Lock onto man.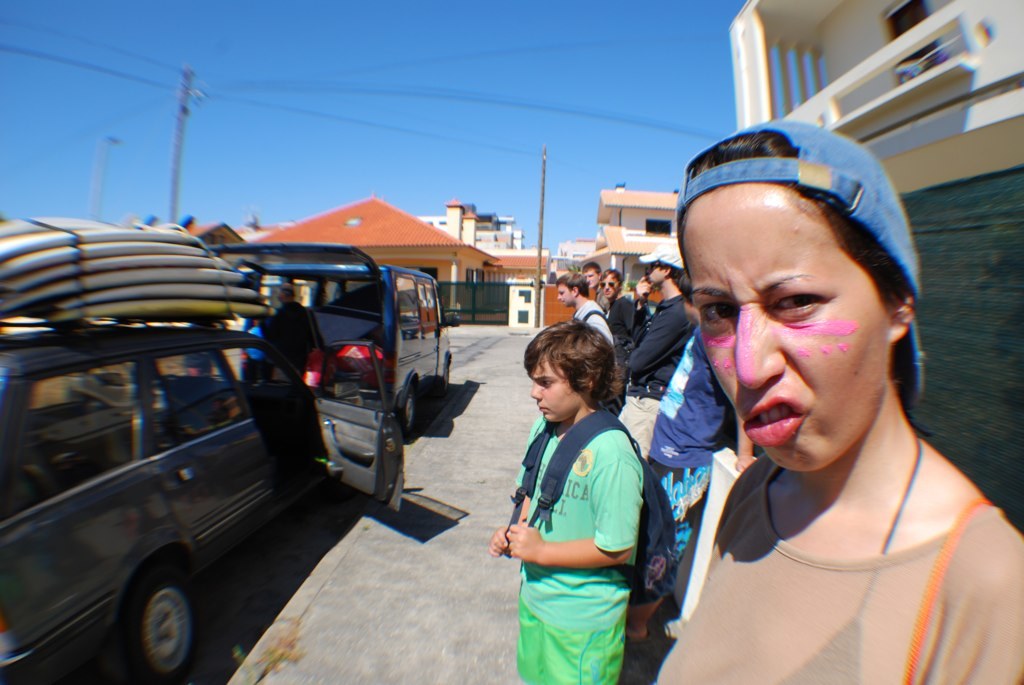
Locked: [626, 248, 690, 406].
